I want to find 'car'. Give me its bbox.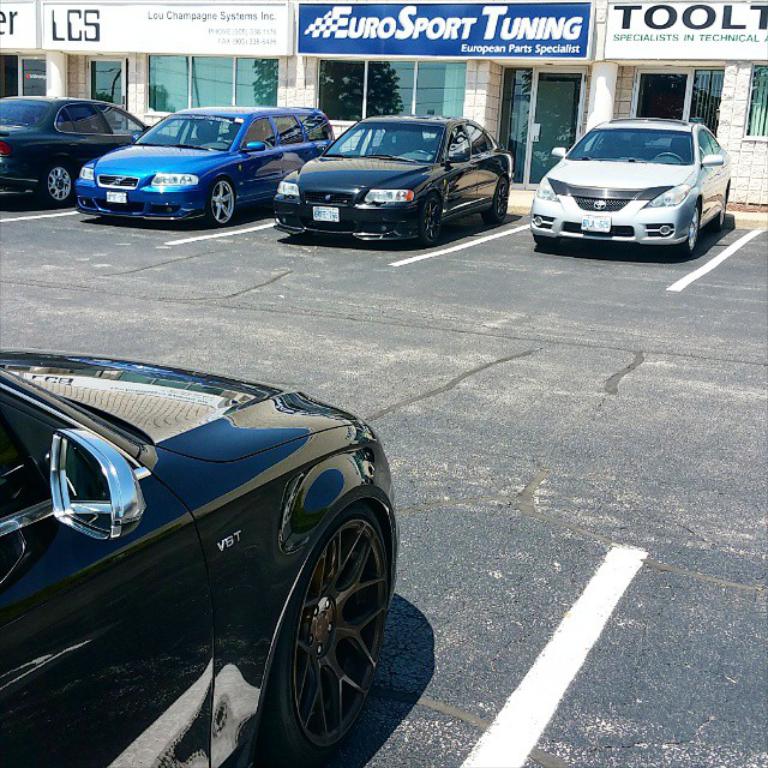
<bbox>73, 101, 335, 228</bbox>.
